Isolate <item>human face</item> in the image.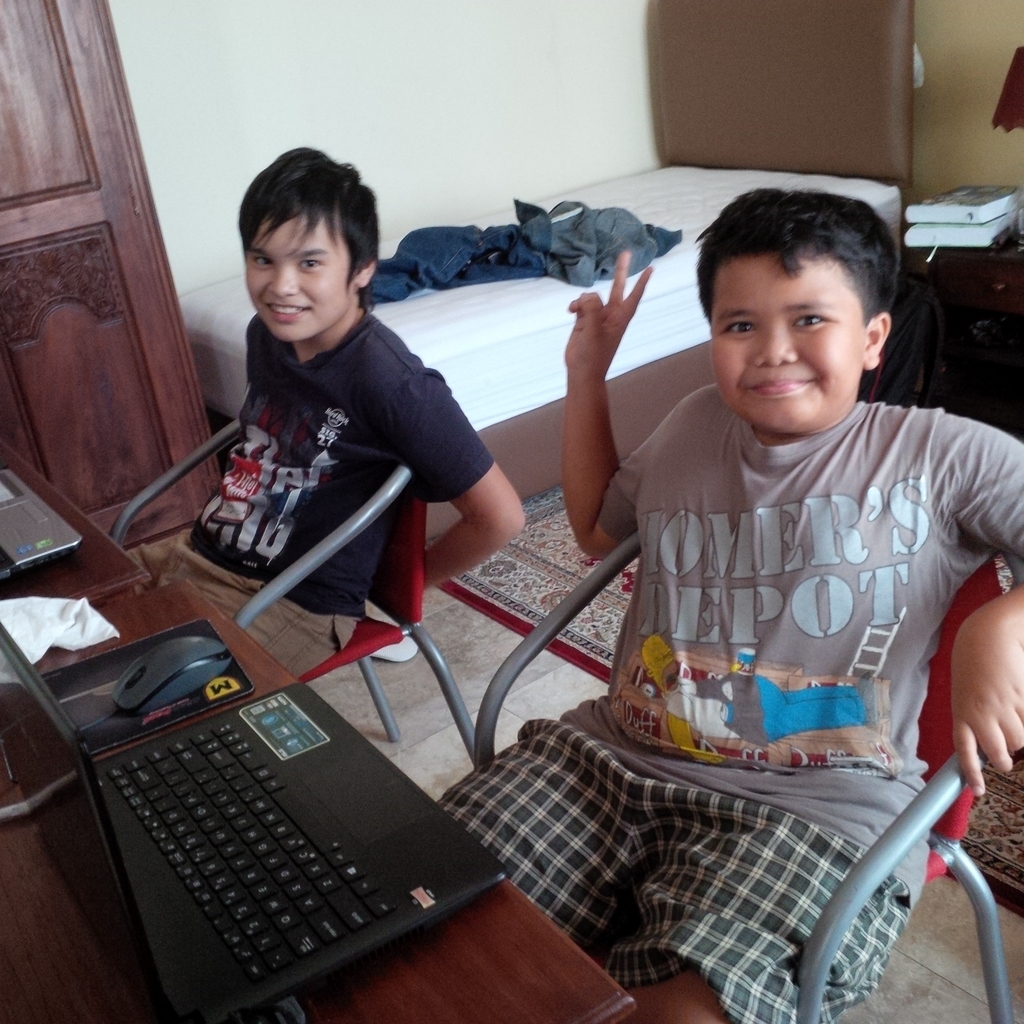
Isolated region: [710, 250, 865, 433].
